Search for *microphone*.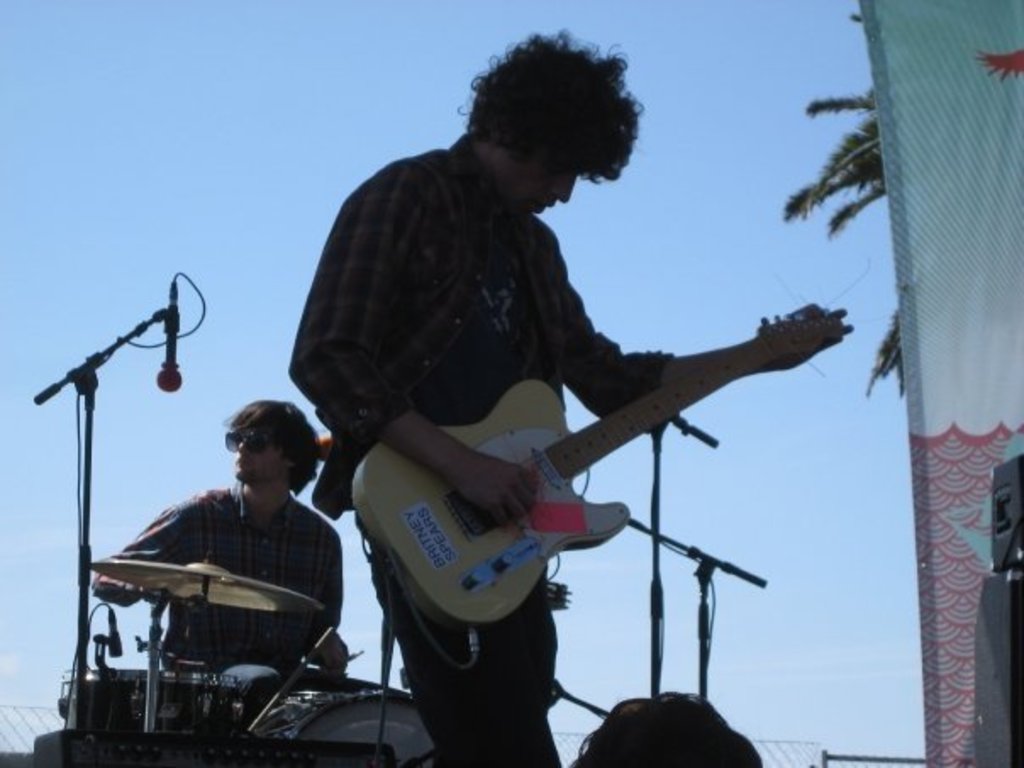
Found at left=109, top=607, right=124, bottom=656.
